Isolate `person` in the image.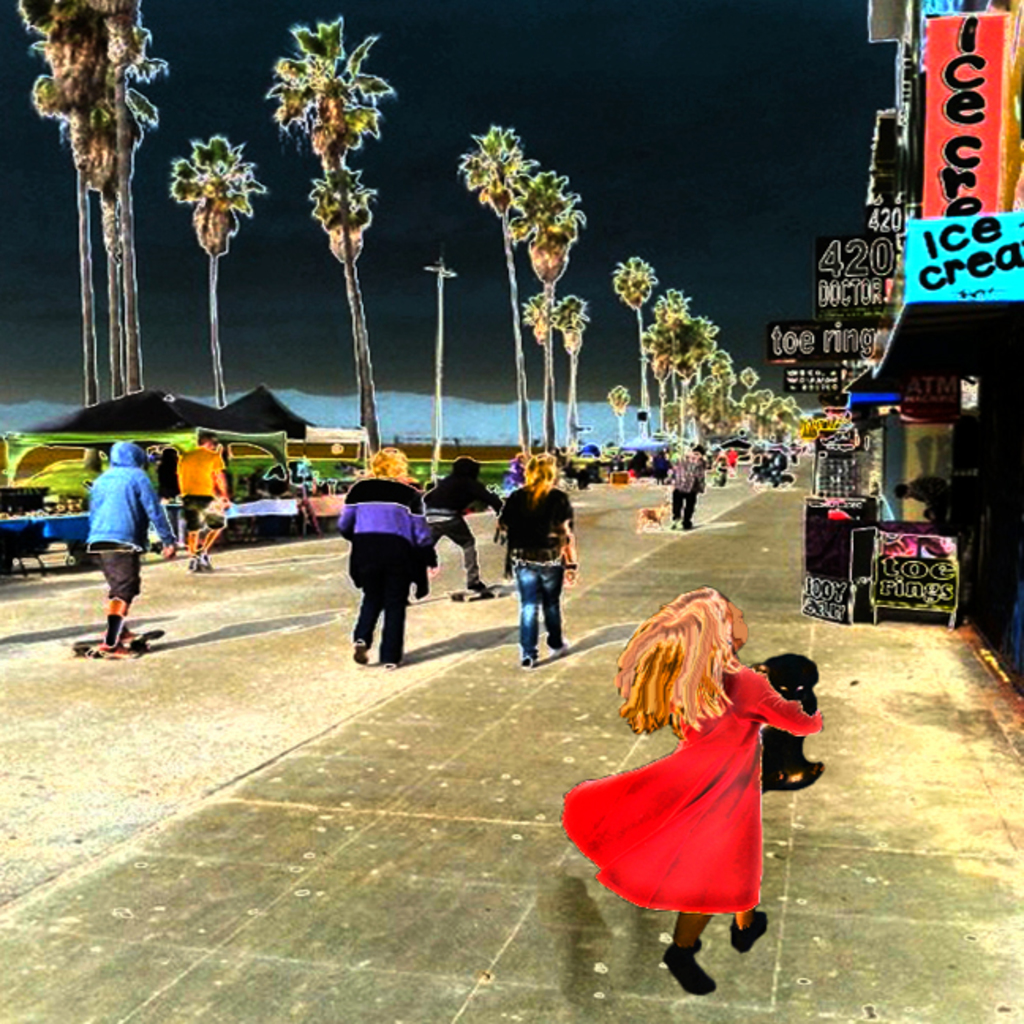
Isolated region: detection(182, 425, 234, 578).
